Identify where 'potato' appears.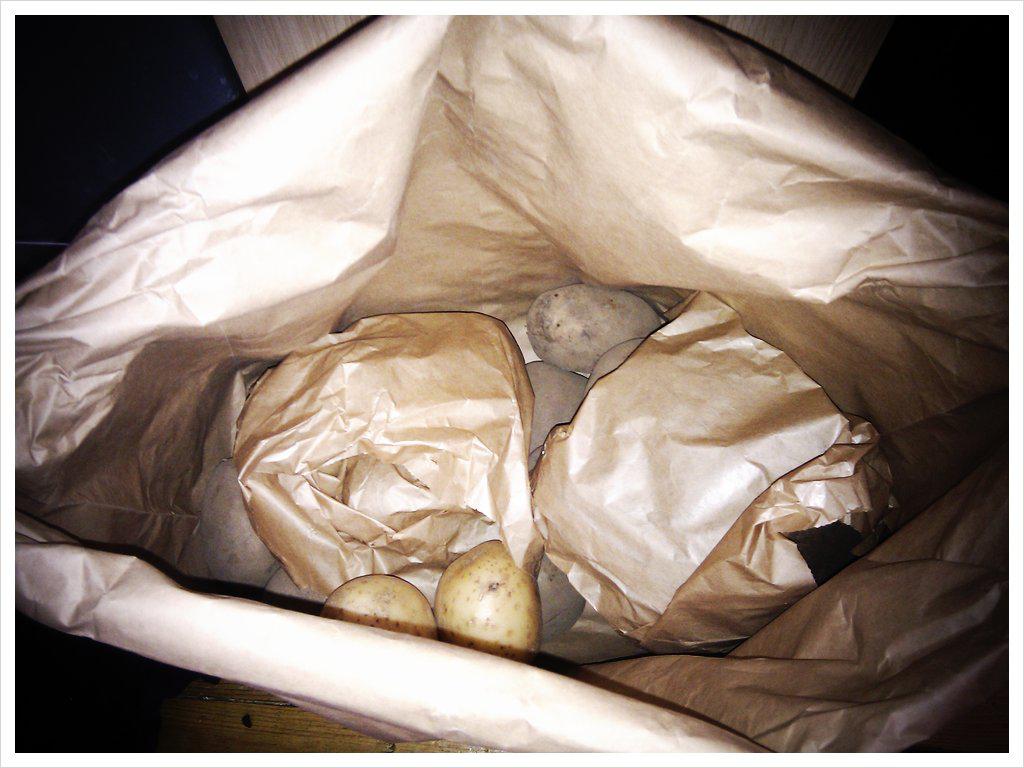
Appears at 418, 544, 538, 652.
